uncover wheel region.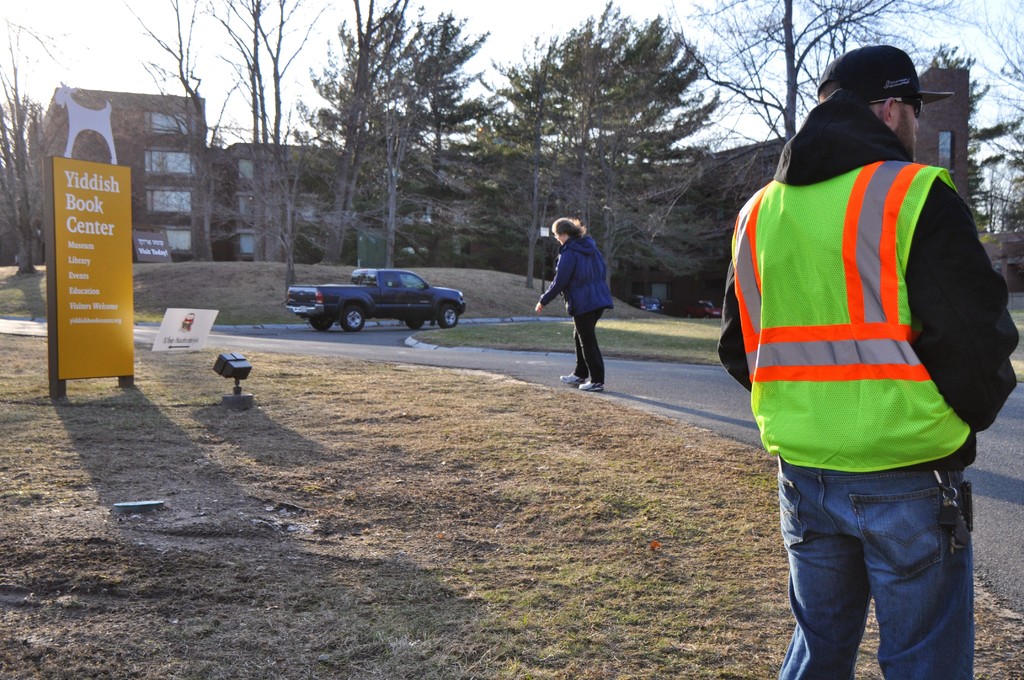
Uncovered: 406 318 424 330.
